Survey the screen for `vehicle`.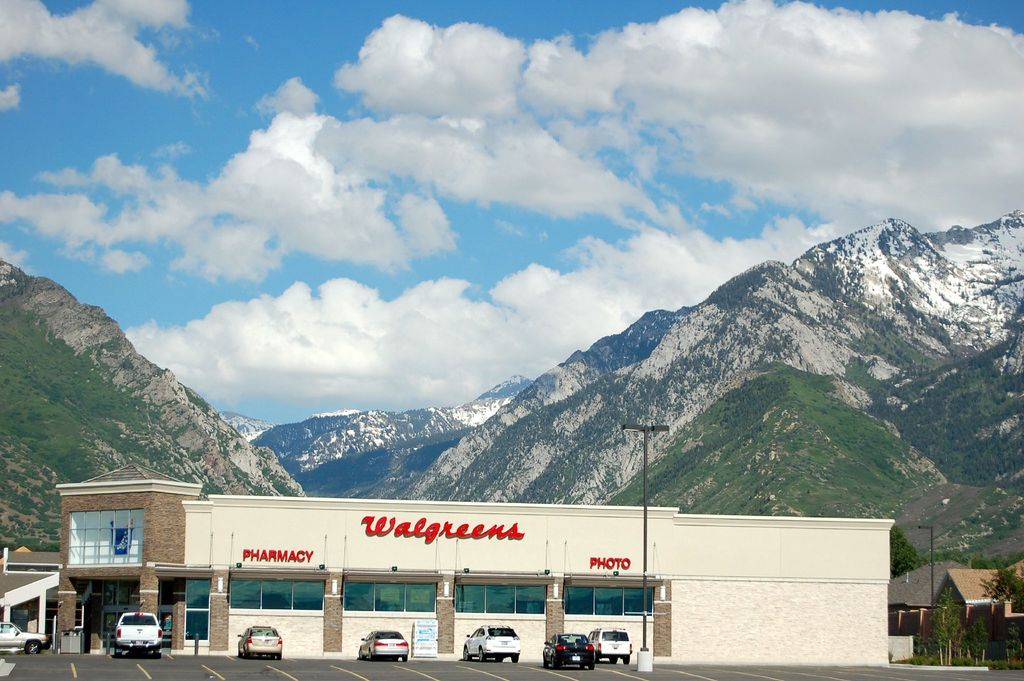
Survey found: box(355, 630, 412, 661).
